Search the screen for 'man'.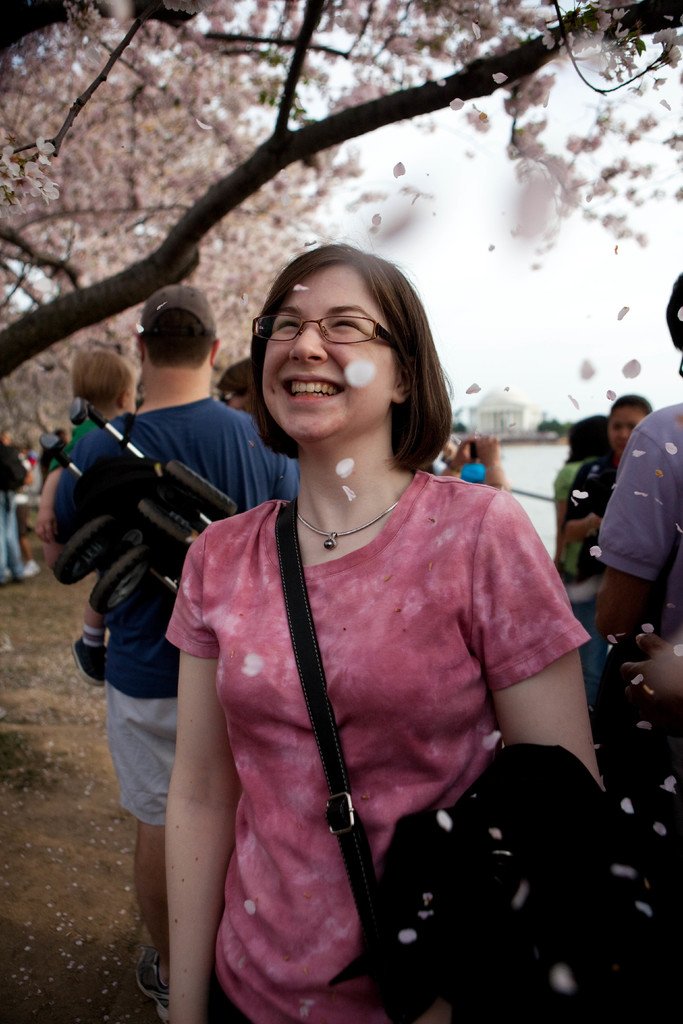
Found at x1=45, y1=287, x2=298, y2=1023.
